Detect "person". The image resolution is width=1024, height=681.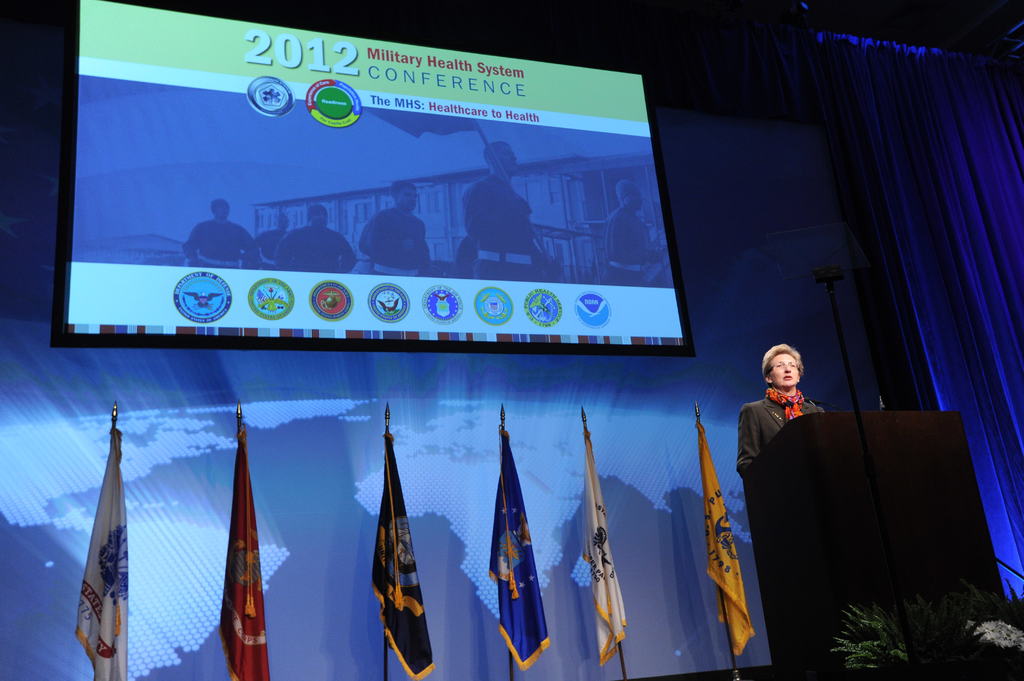
(x1=351, y1=178, x2=438, y2=279).
